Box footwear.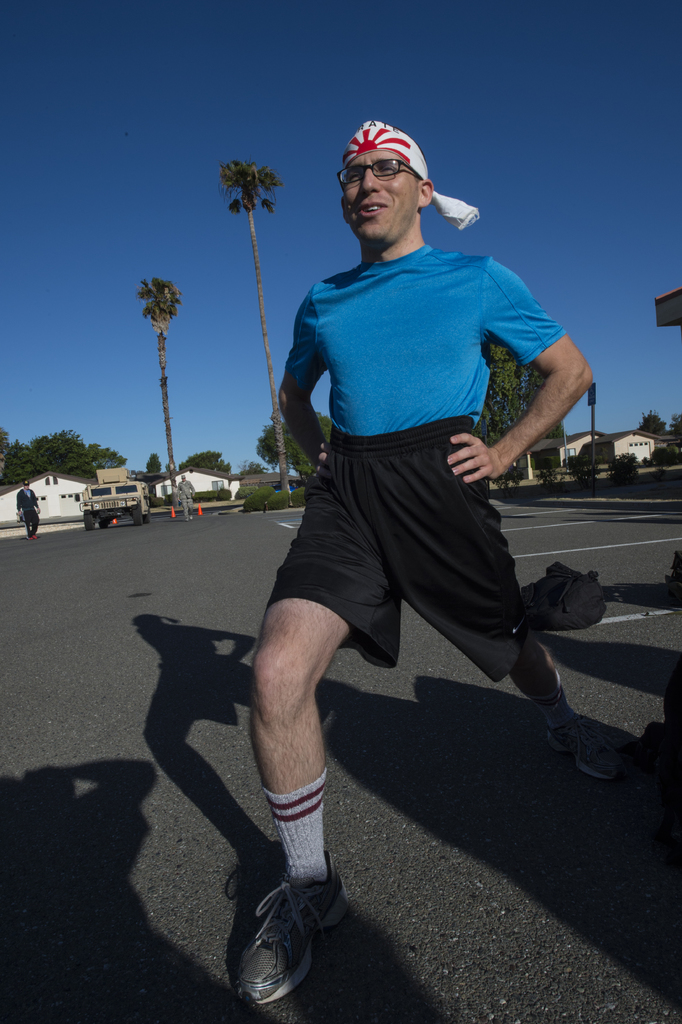
locate(544, 719, 644, 781).
